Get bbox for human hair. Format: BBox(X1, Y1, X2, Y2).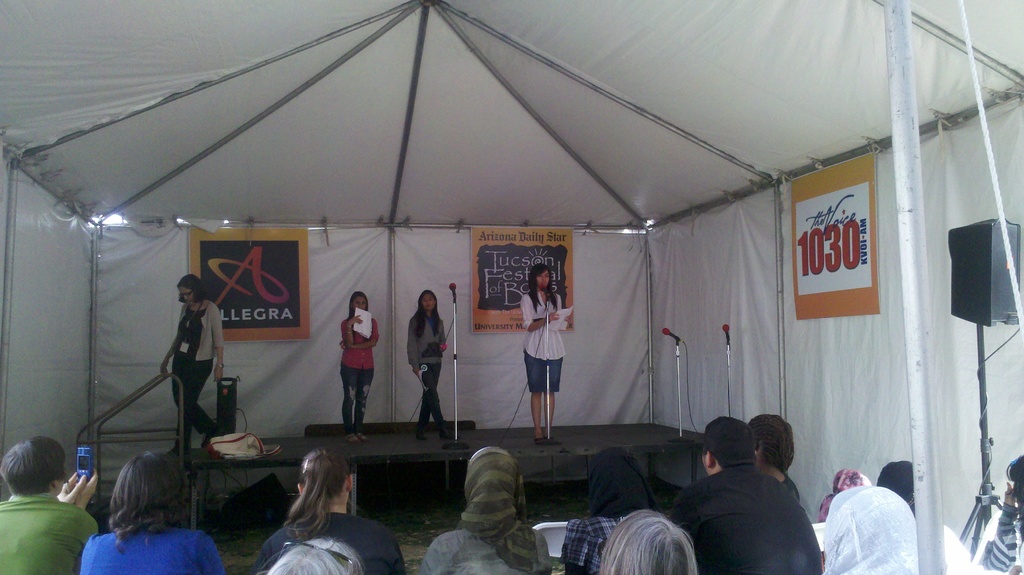
BBox(1, 433, 67, 511).
